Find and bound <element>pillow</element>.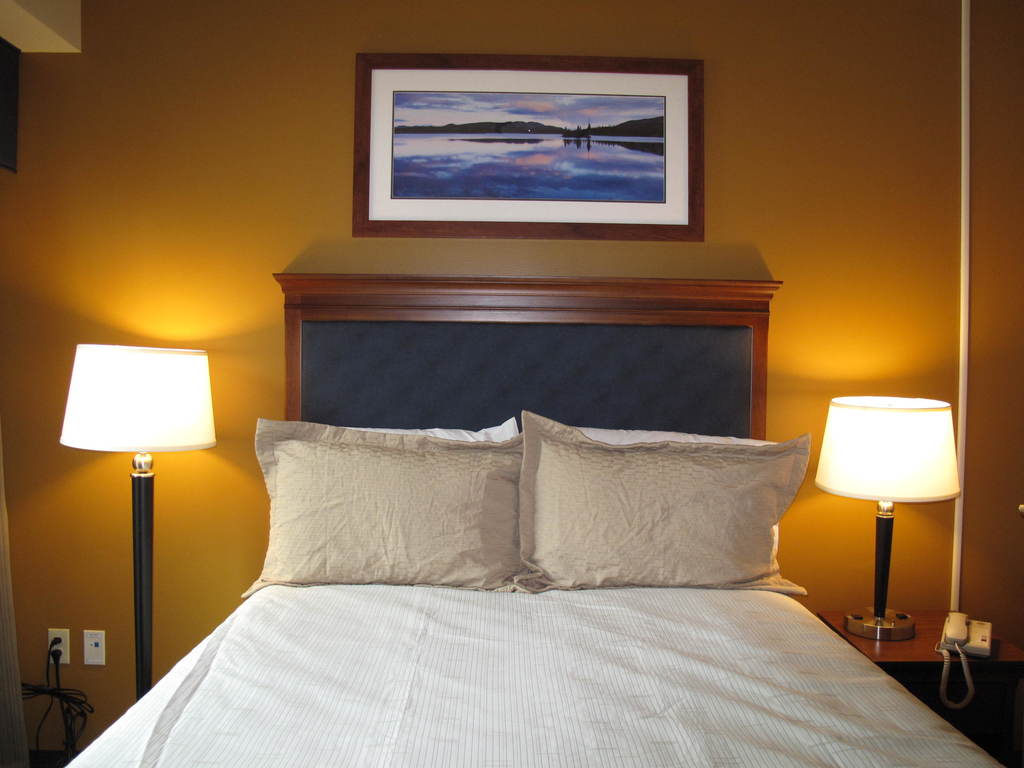
Bound: <region>486, 415, 790, 615</region>.
